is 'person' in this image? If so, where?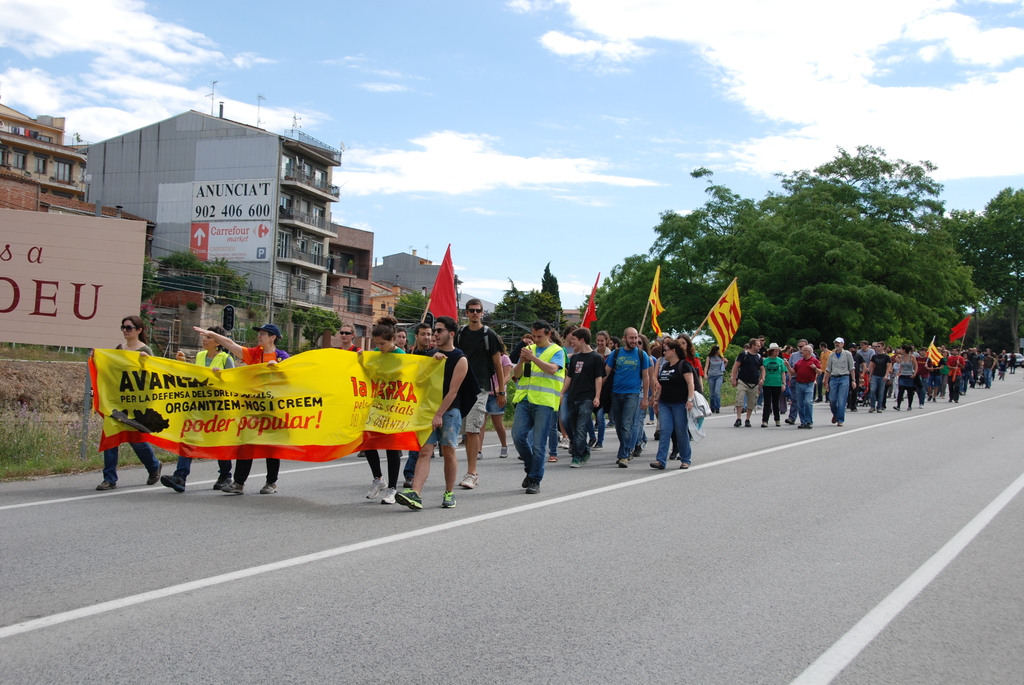
Yes, at box=[652, 340, 704, 475].
